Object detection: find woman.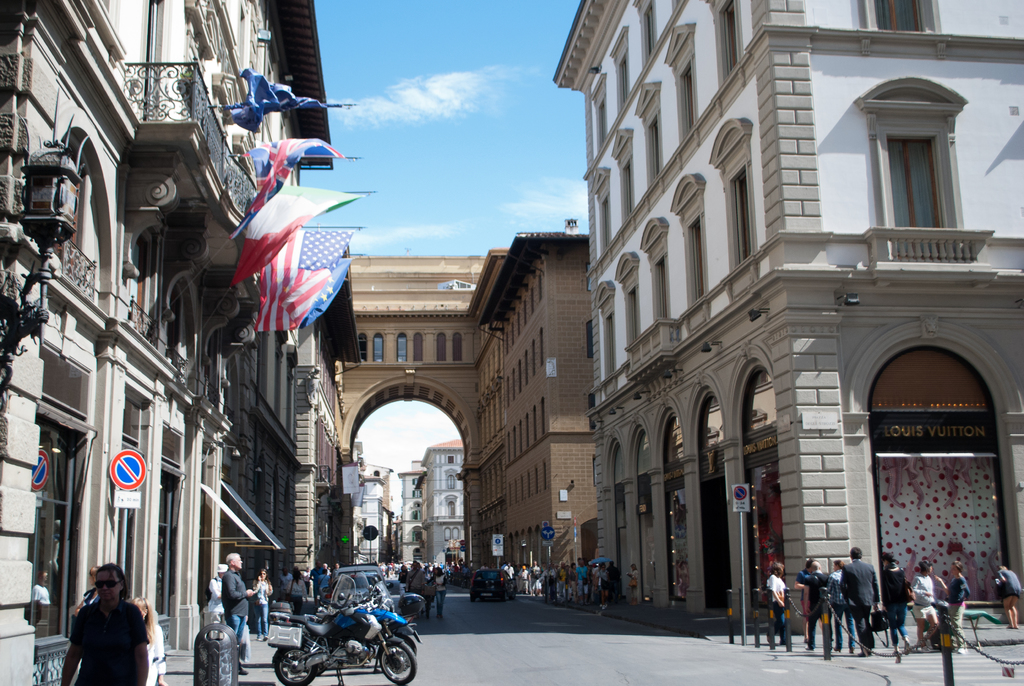
bbox=[929, 557, 972, 658].
